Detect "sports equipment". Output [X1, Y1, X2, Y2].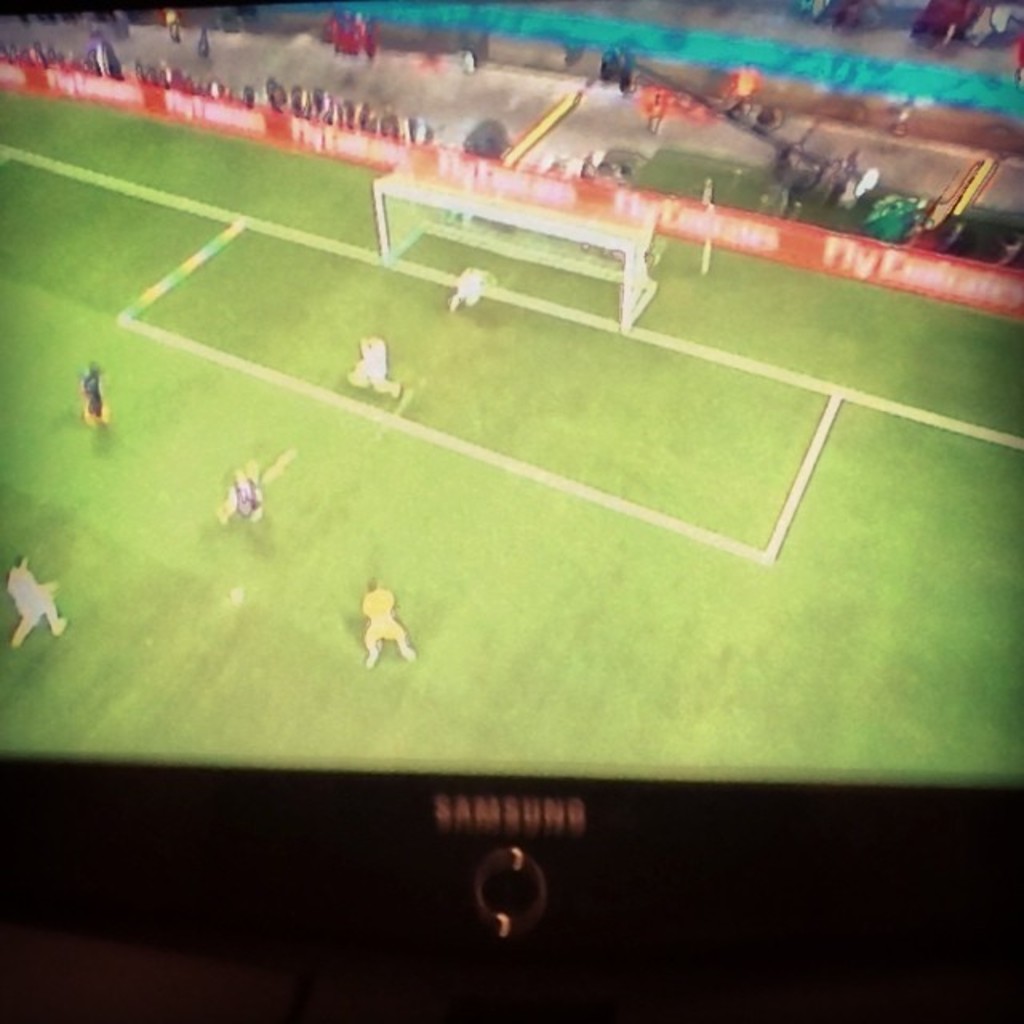
[53, 616, 67, 632].
